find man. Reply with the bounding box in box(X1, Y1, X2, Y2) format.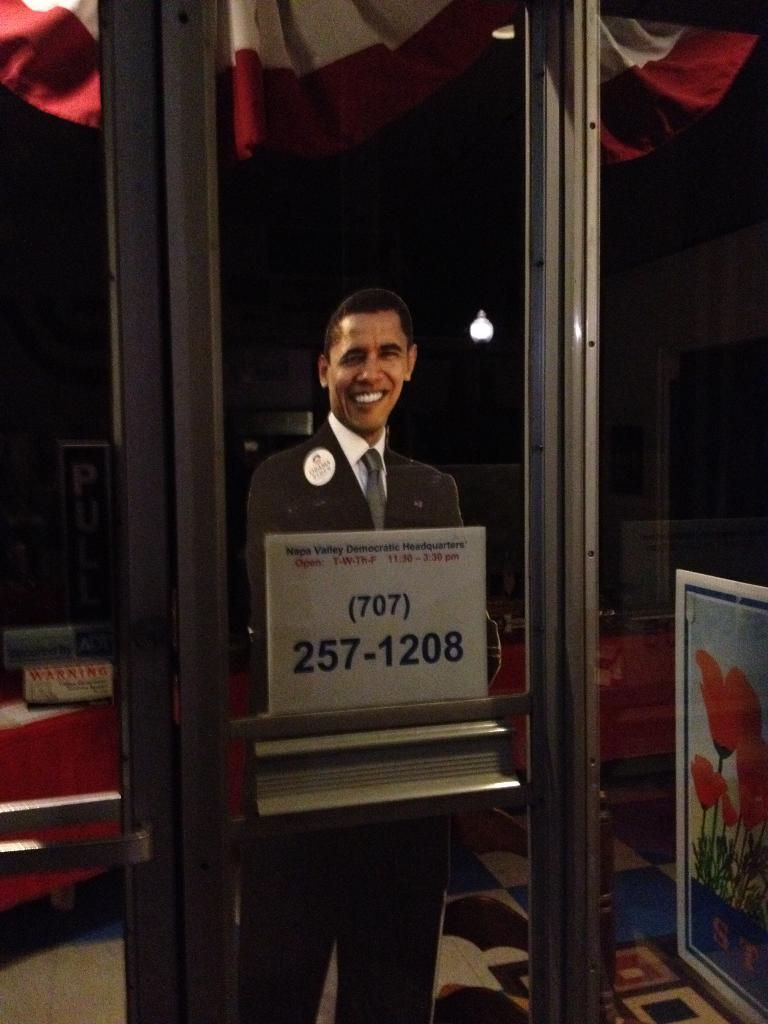
box(244, 276, 462, 1023).
